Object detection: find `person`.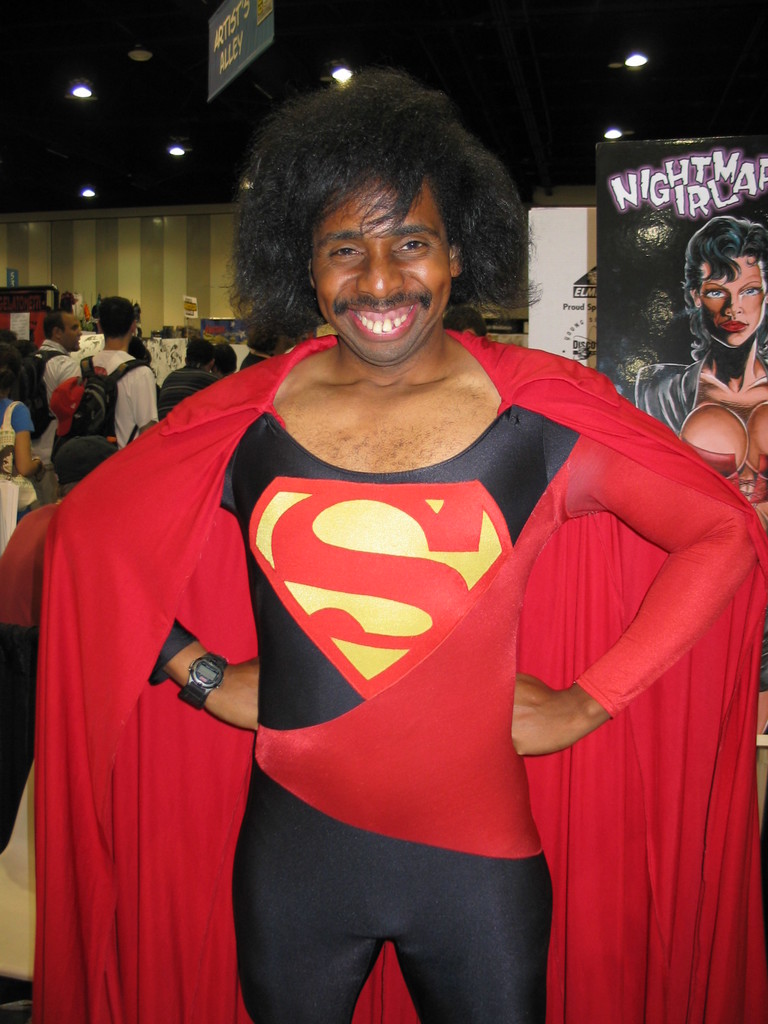
49/292/166/484.
